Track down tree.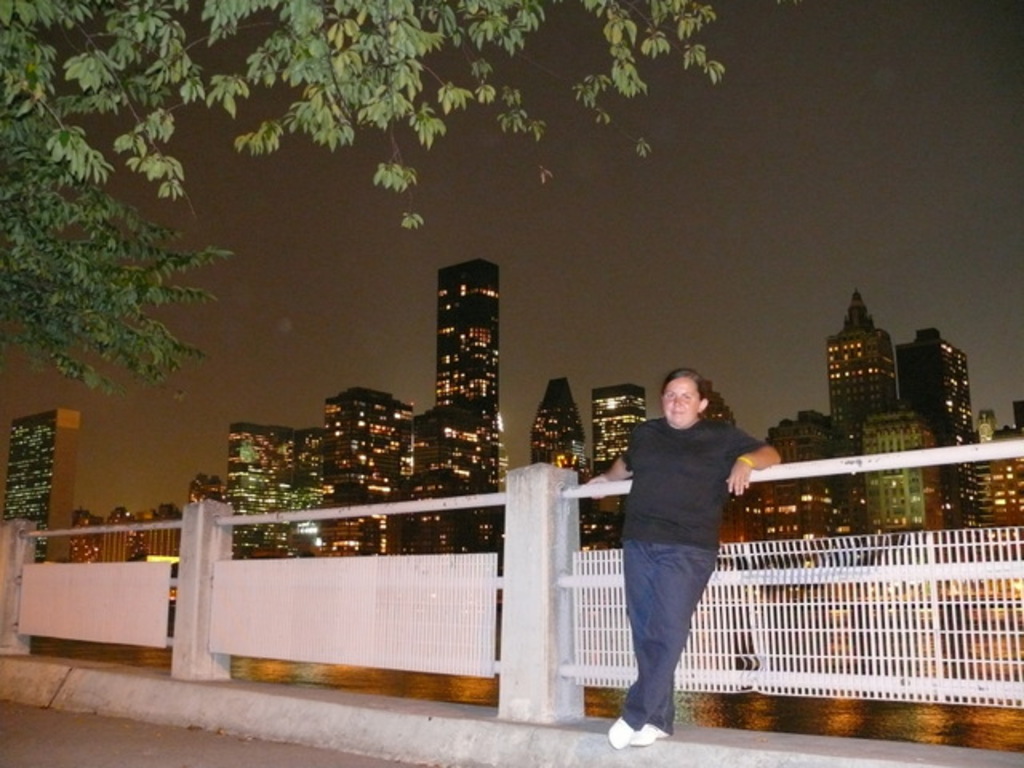
Tracked to region(13, 85, 237, 490).
